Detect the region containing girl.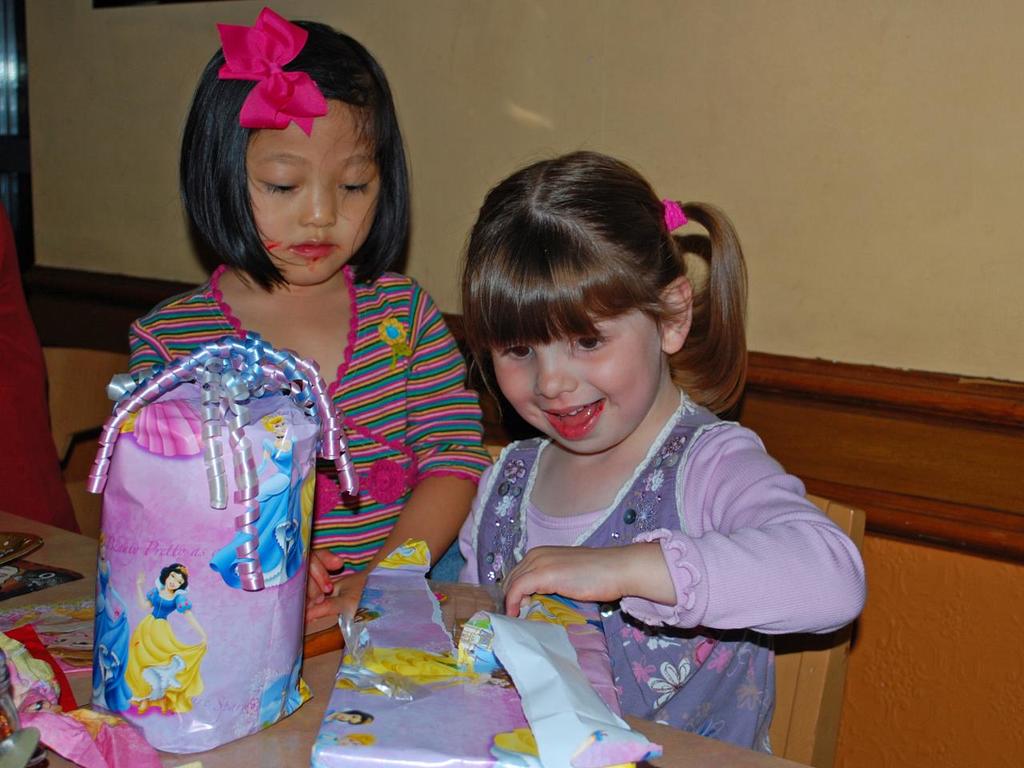
x1=119, y1=10, x2=490, y2=640.
